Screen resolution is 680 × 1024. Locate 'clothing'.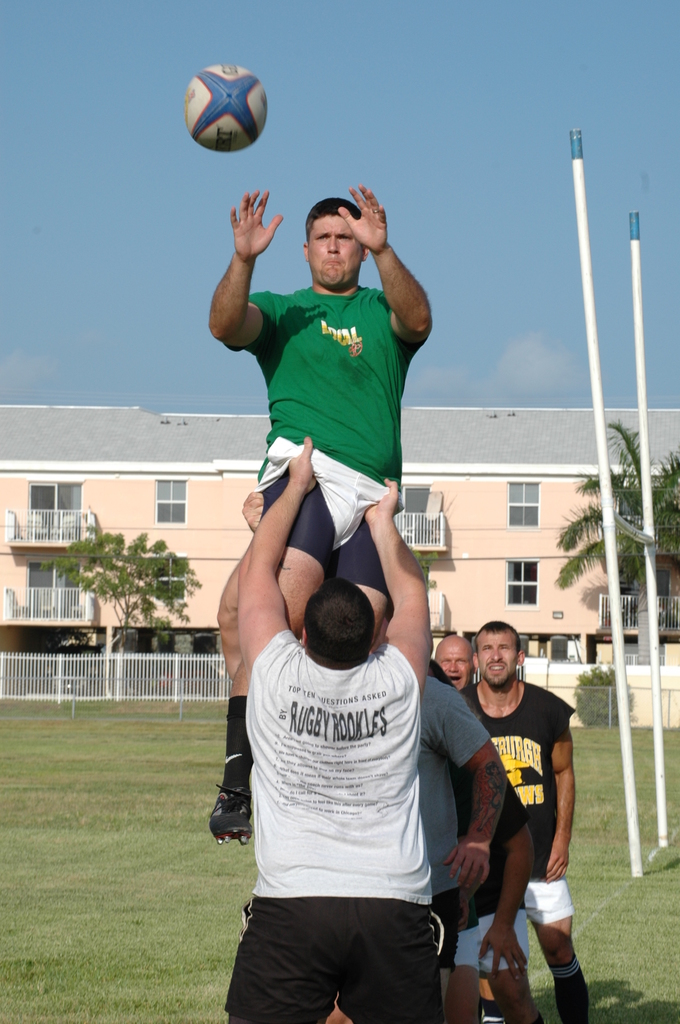
(421, 675, 493, 961).
